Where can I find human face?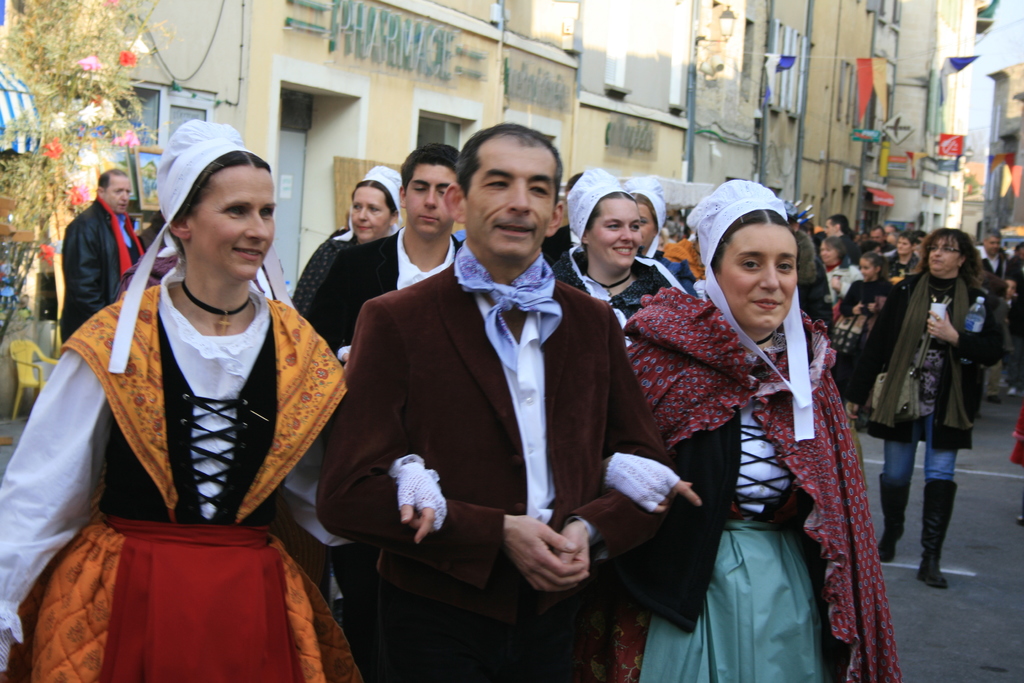
You can find it at <region>1005, 281, 1015, 296</region>.
